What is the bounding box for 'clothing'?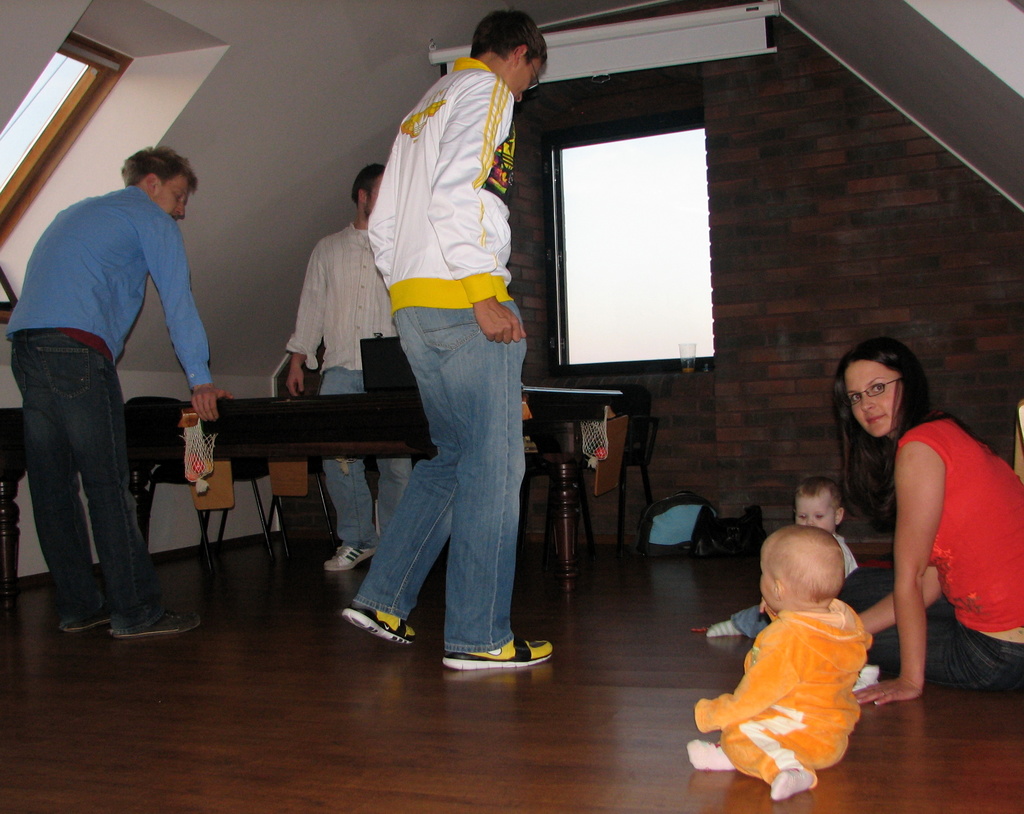
730 530 854 633.
